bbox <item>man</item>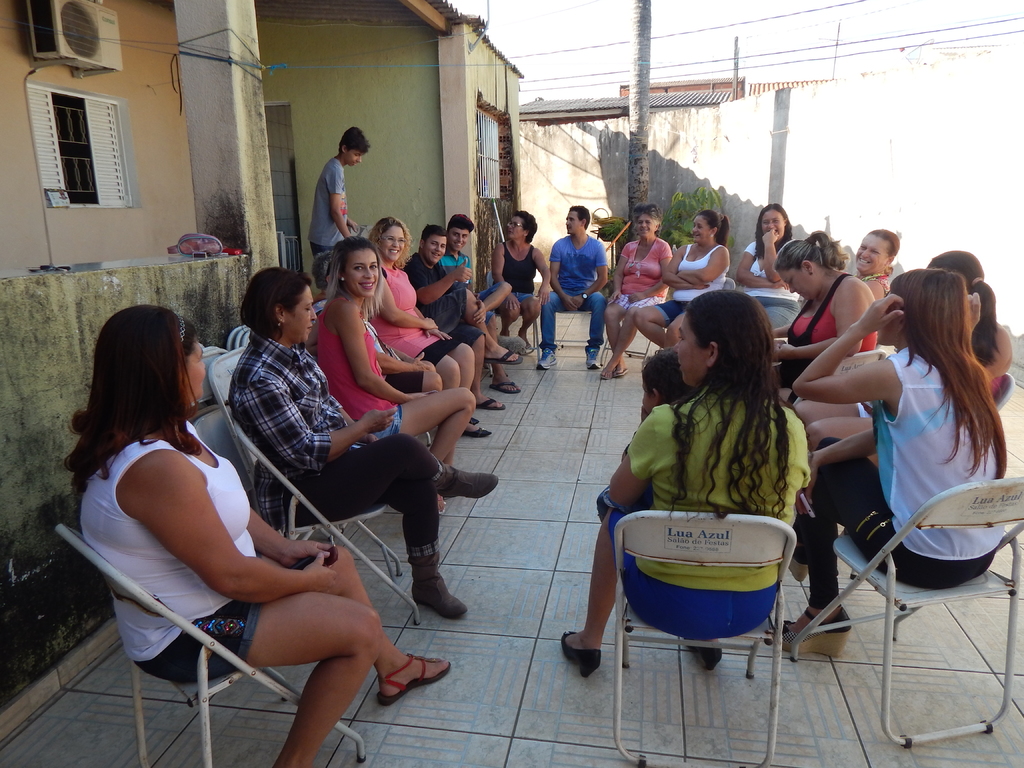
detection(313, 128, 370, 257)
